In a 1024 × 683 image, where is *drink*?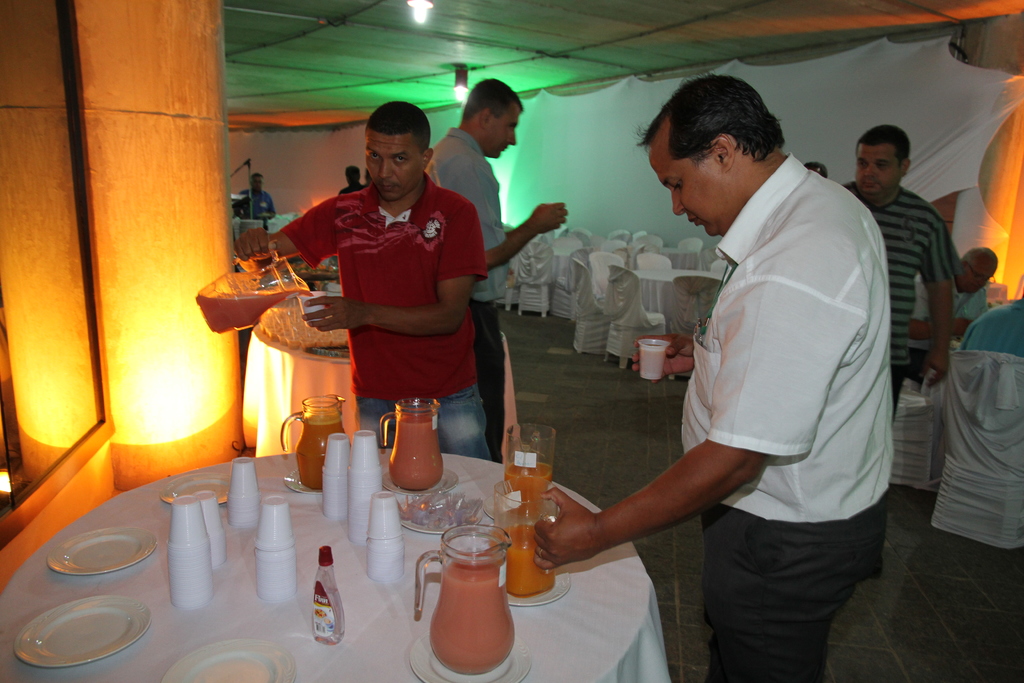
[x1=199, y1=250, x2=309, y2=338].
